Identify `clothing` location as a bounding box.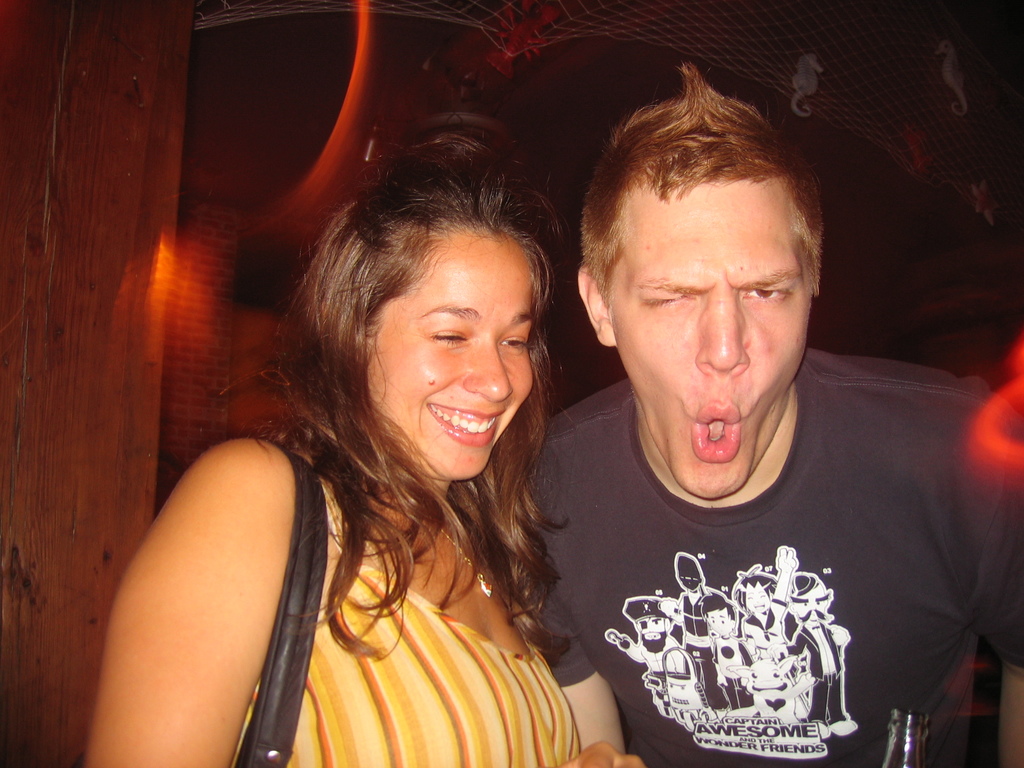
bbox(528, 366, 960, 767).
